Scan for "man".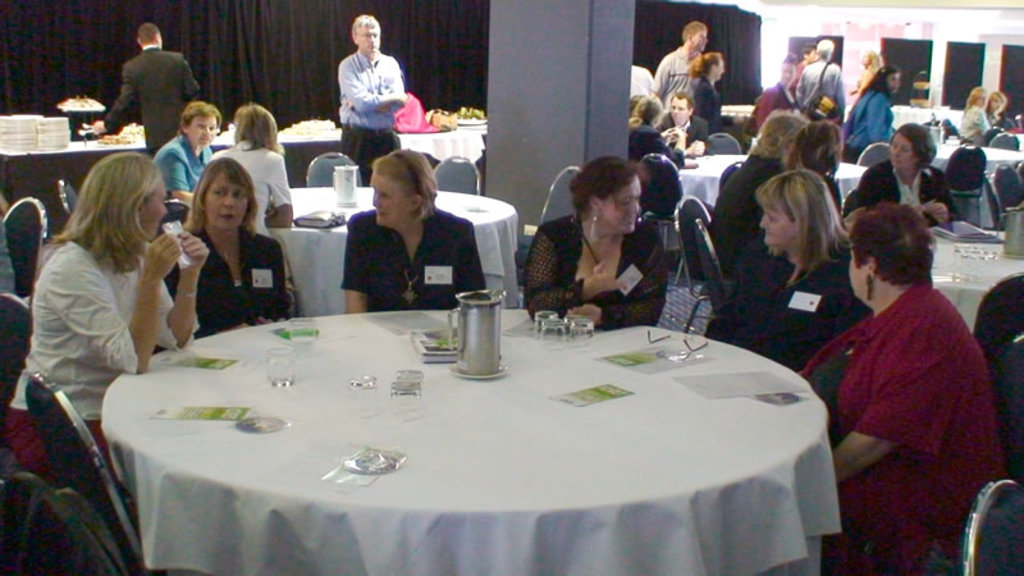
Scan result: 662, 92, 707, 154.
